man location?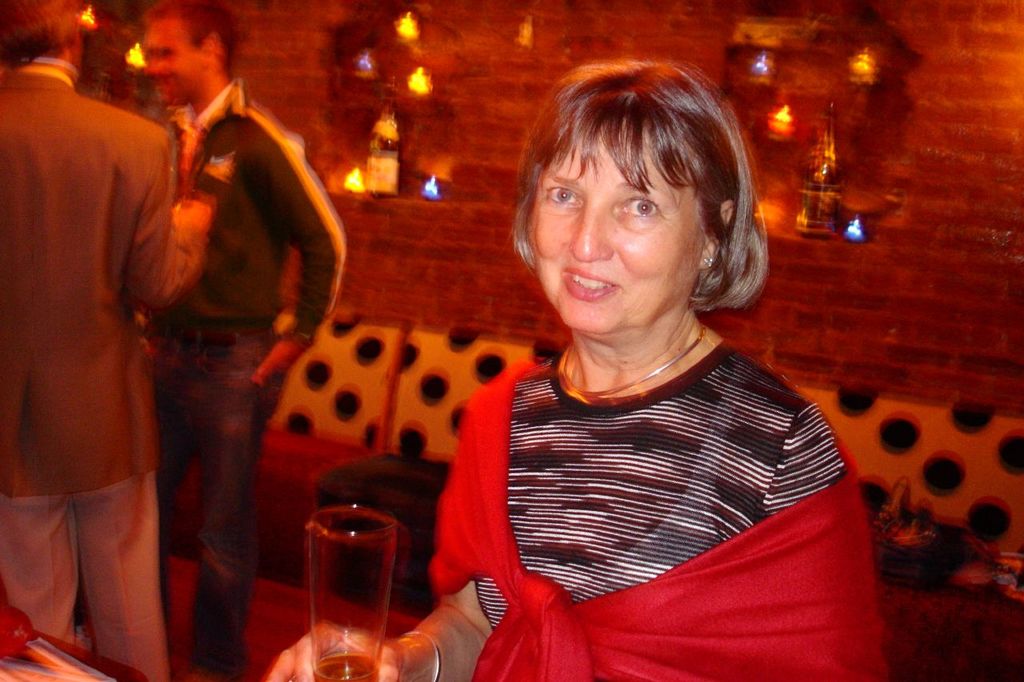
region(141, 0, 348, 681)
